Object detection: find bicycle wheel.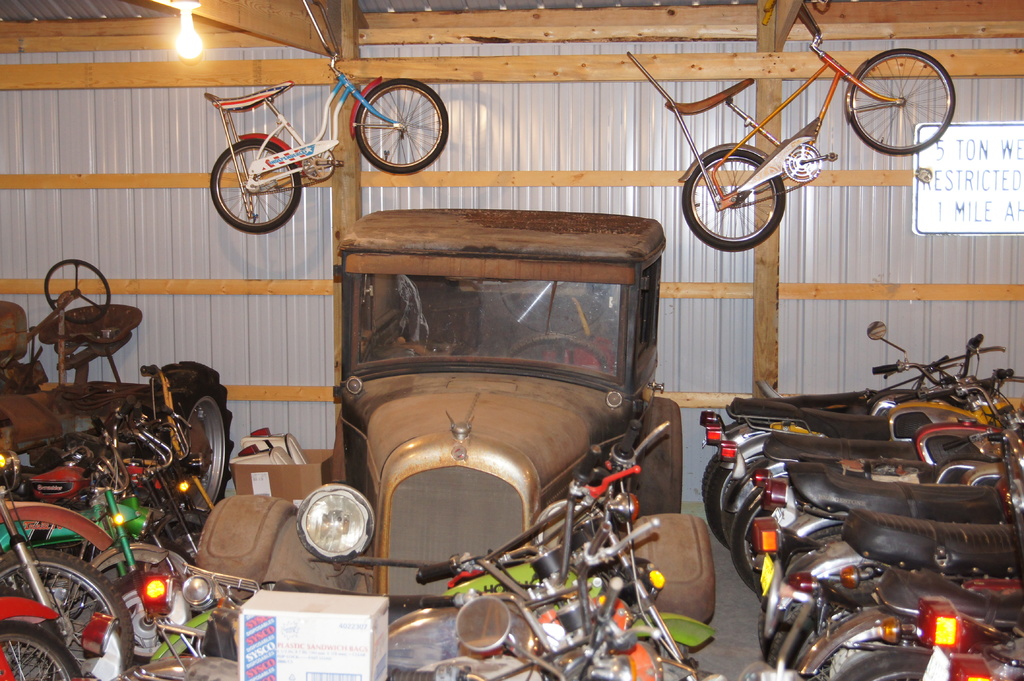
(left=680, top=146, right=788, bottom=255).
